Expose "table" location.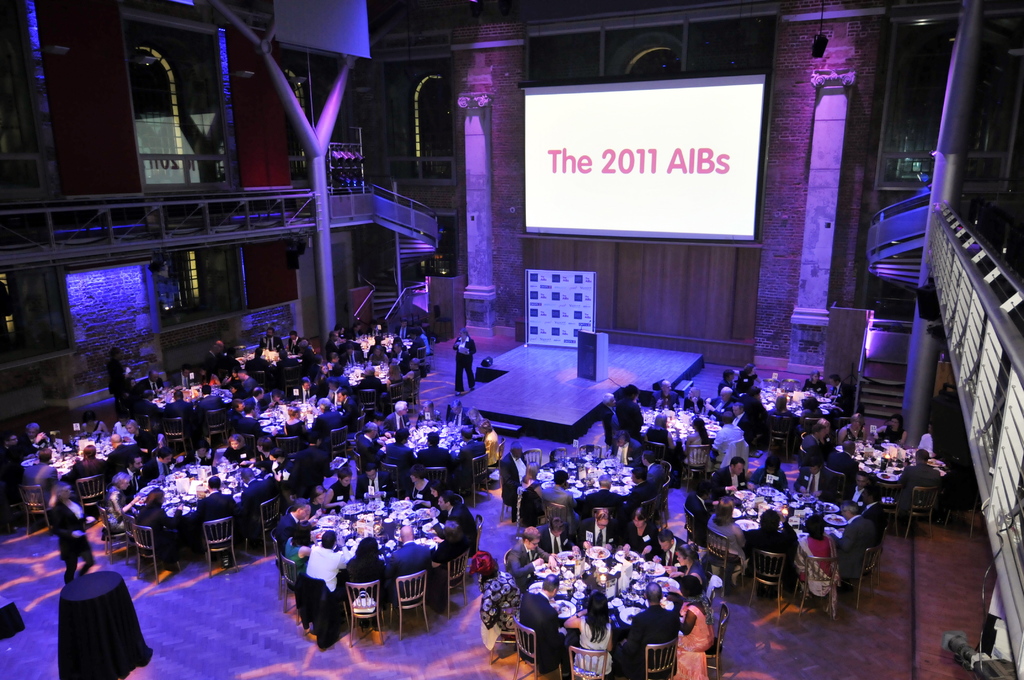
Exposed at 123, 454, 278, 560.
